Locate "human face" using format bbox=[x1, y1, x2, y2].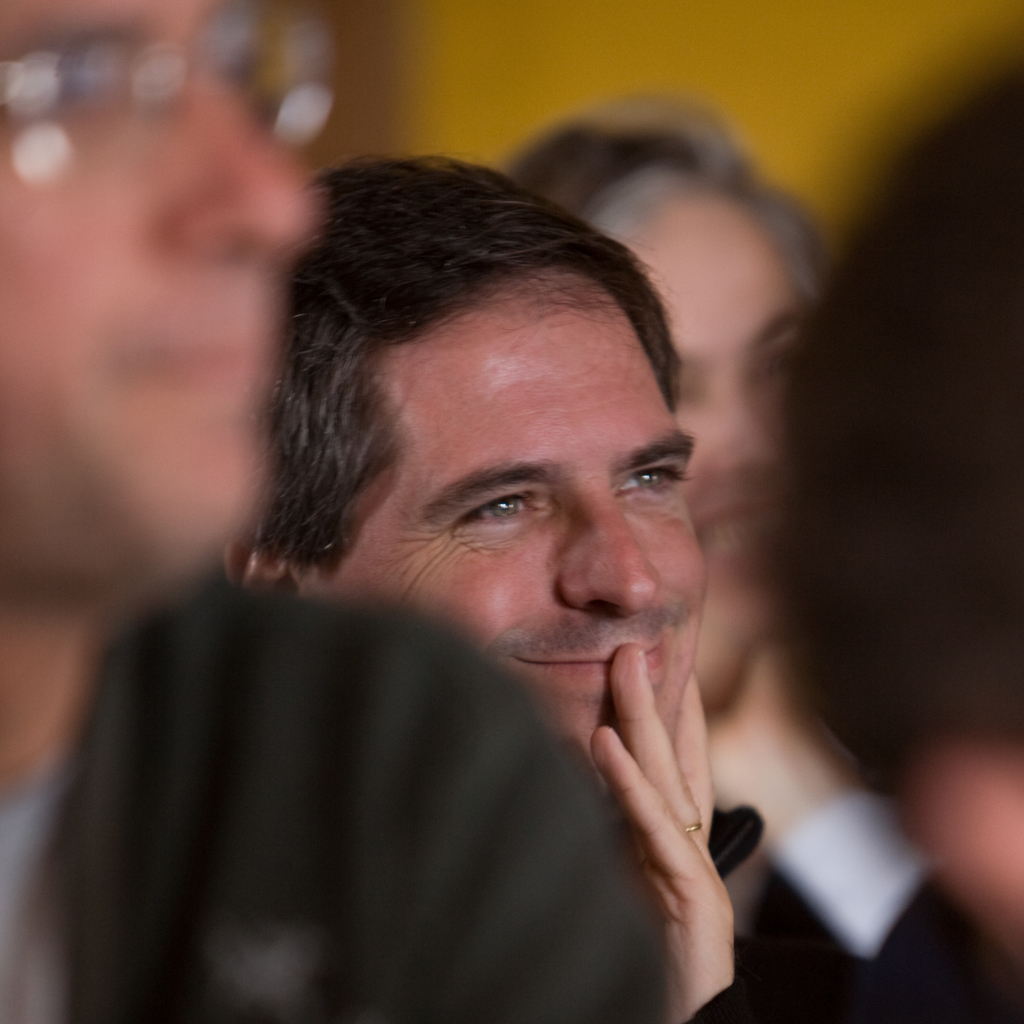
bbox=[308, 269, 693, 790].
